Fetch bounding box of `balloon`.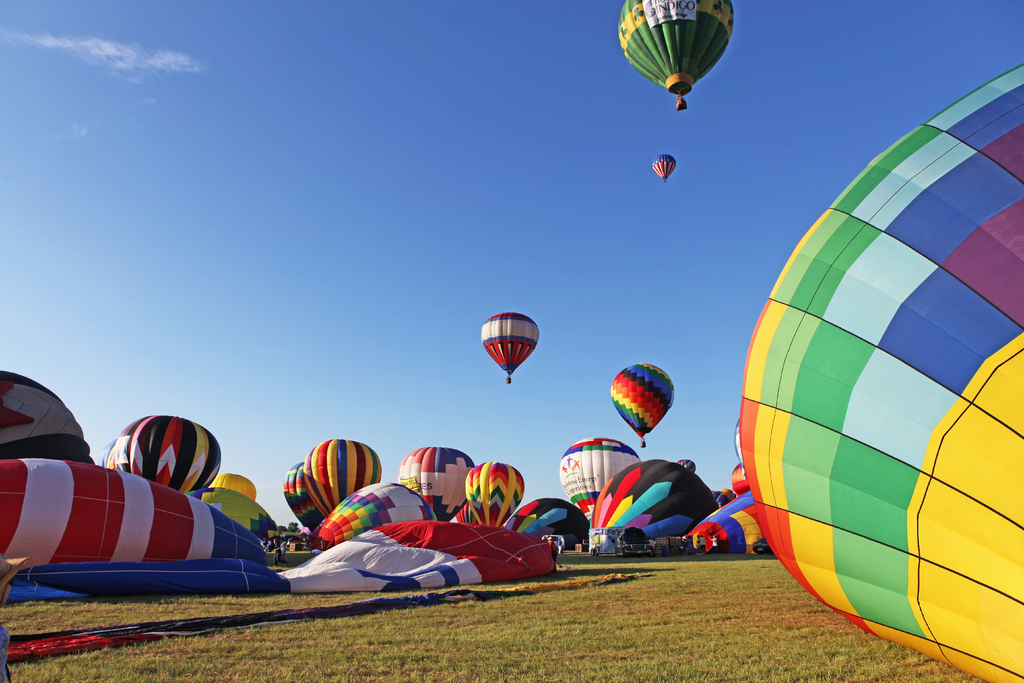
Bbox: (284, 460, 324, 531).
